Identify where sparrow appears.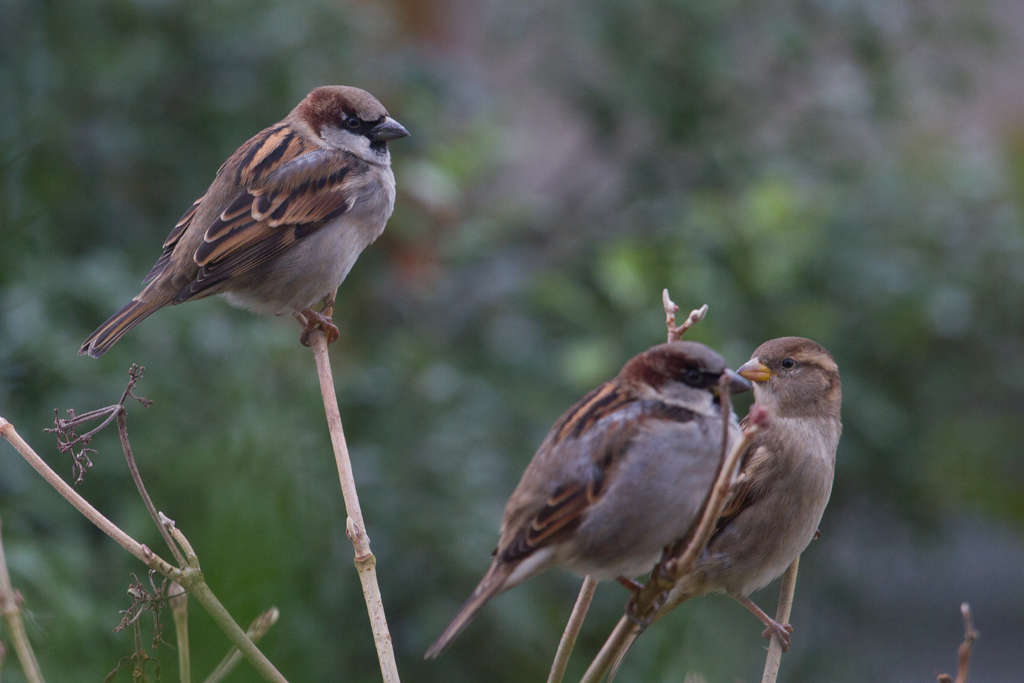
Appears at 429, 342, 752, 650.
